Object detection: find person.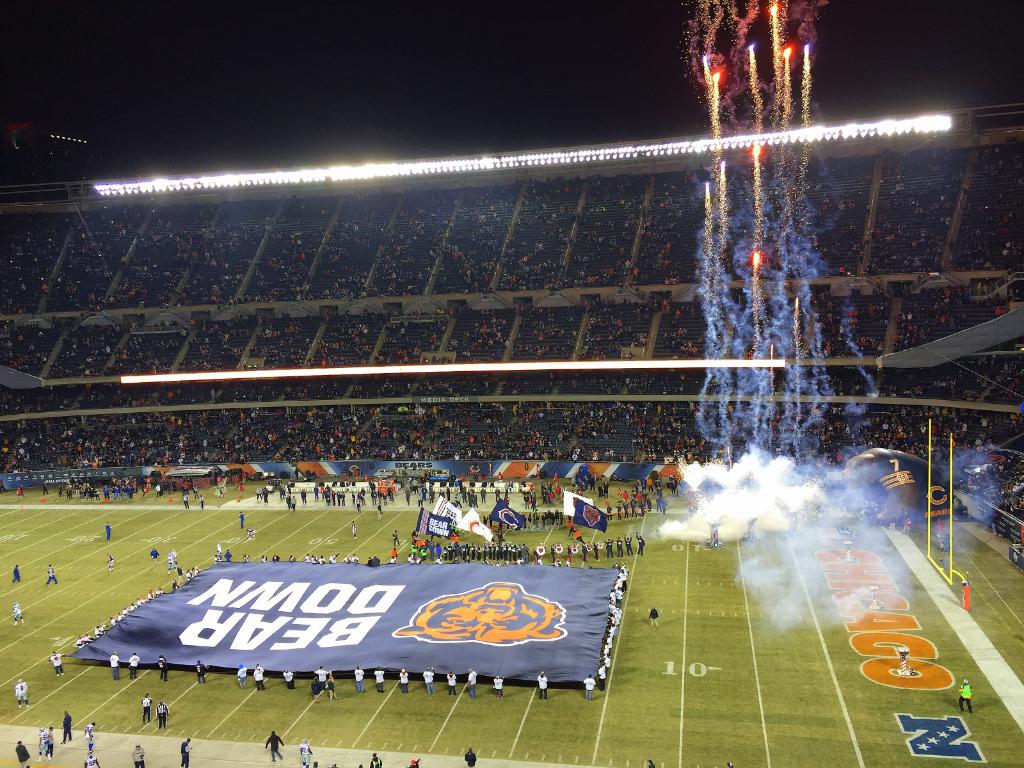
[140, 692, 152, 726].
